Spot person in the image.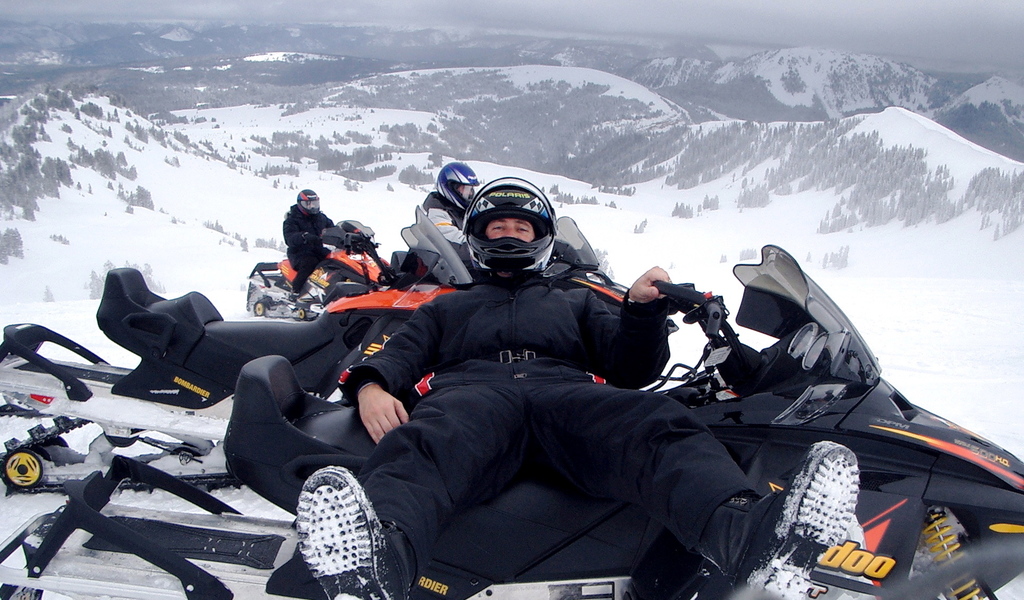
person found at (x1=294, y1=168, x2=865, y2=599).
